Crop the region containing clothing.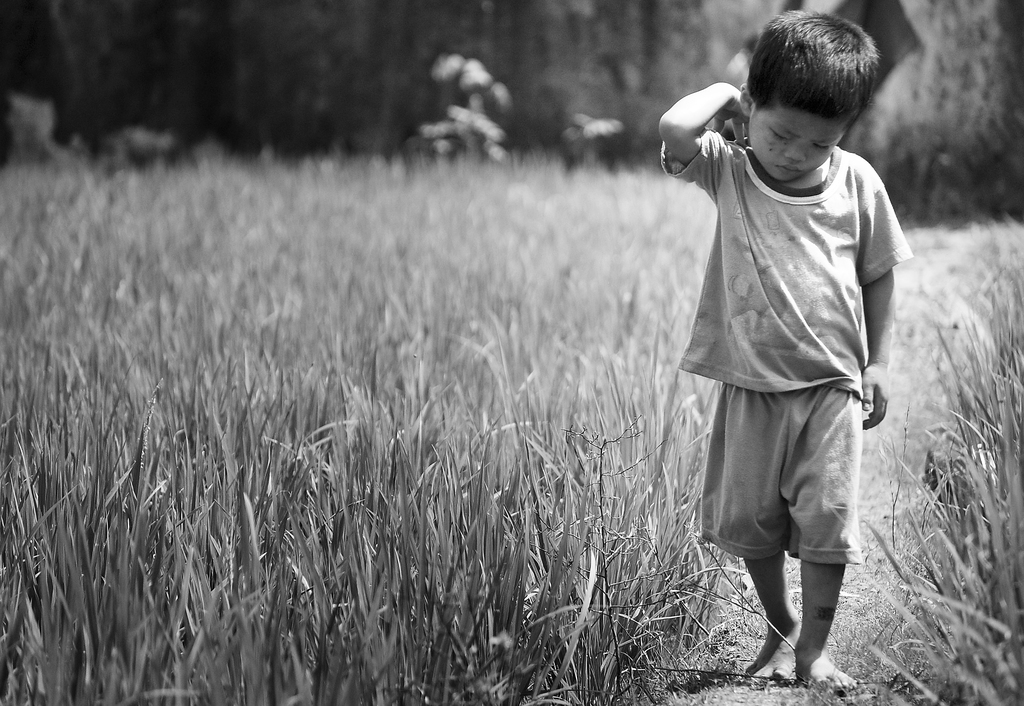
Crop region: (x1=649, y1=97, x2=923, y2=559).
